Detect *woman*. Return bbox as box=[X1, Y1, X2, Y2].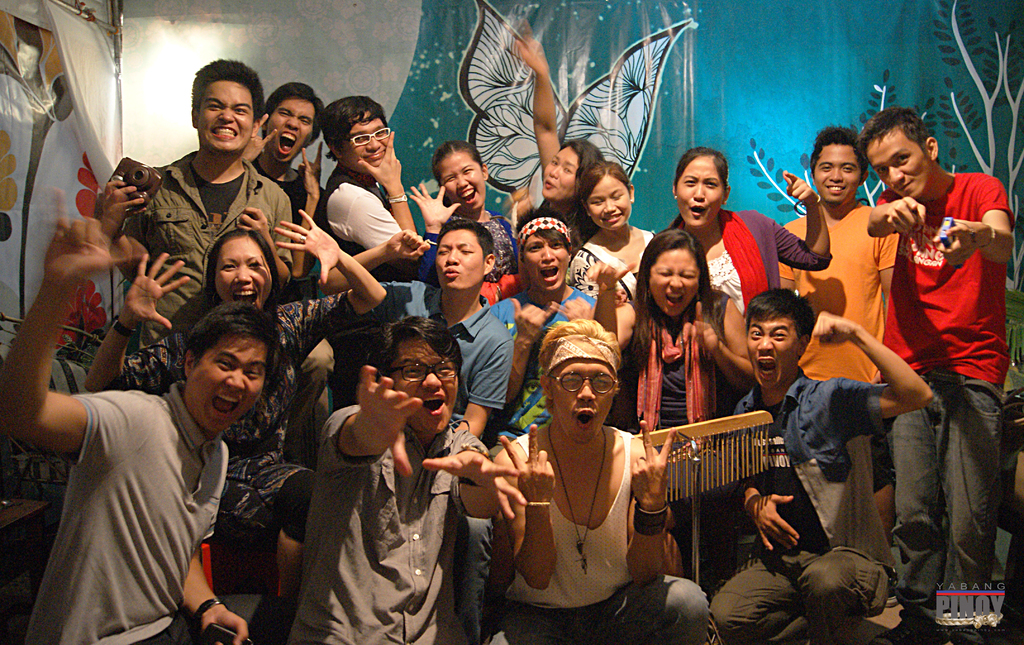
box=[555, 153, 665, 309].
